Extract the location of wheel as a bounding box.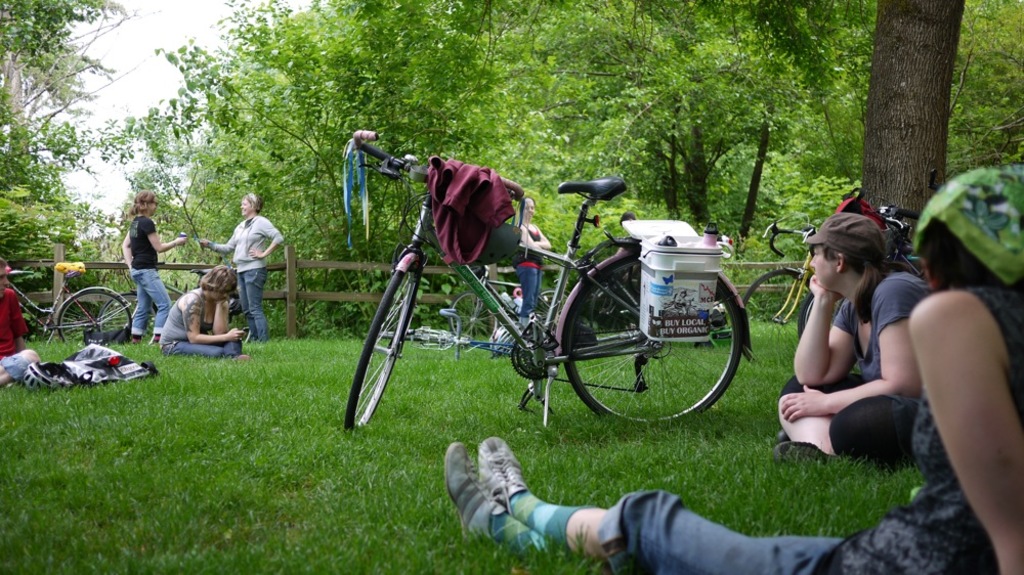
select_region(347, 259, 414, 424).
